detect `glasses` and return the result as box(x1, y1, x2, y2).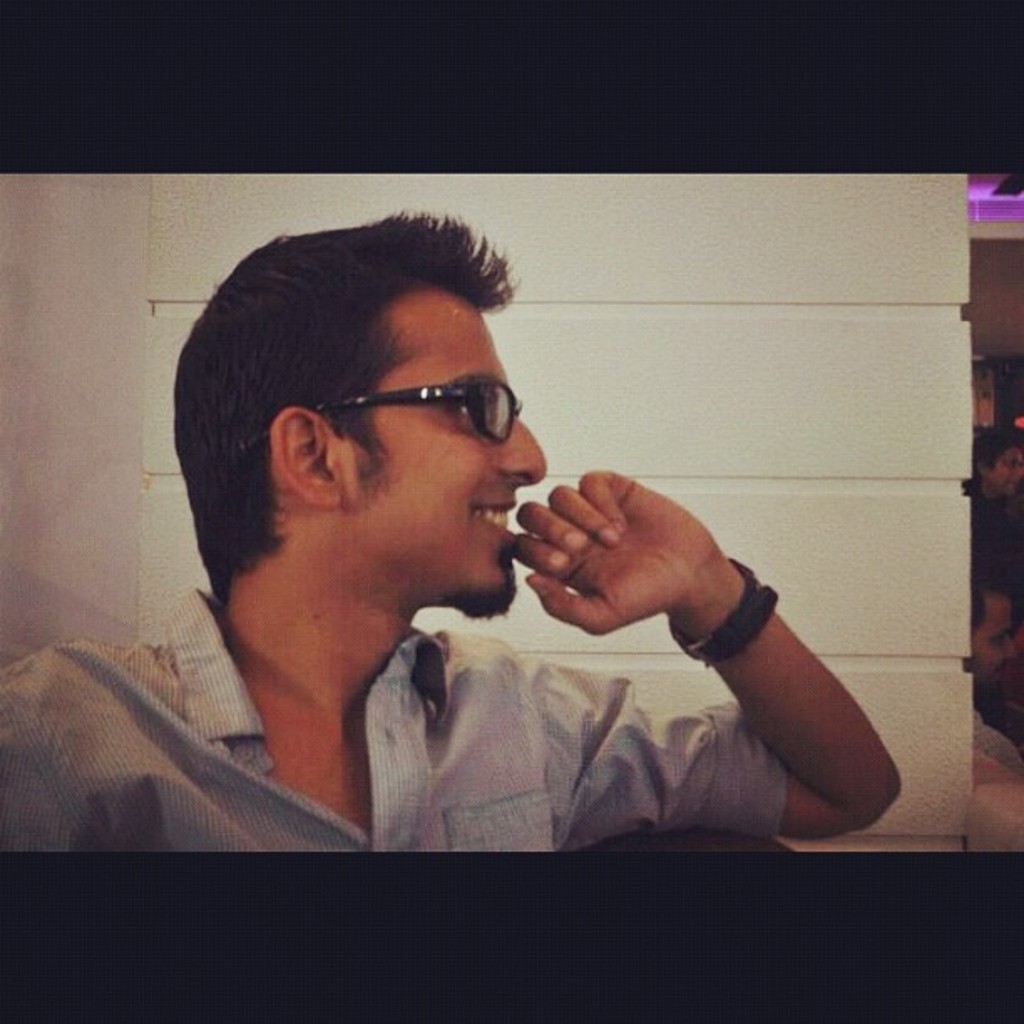
box(263, 365, 556, 475).
